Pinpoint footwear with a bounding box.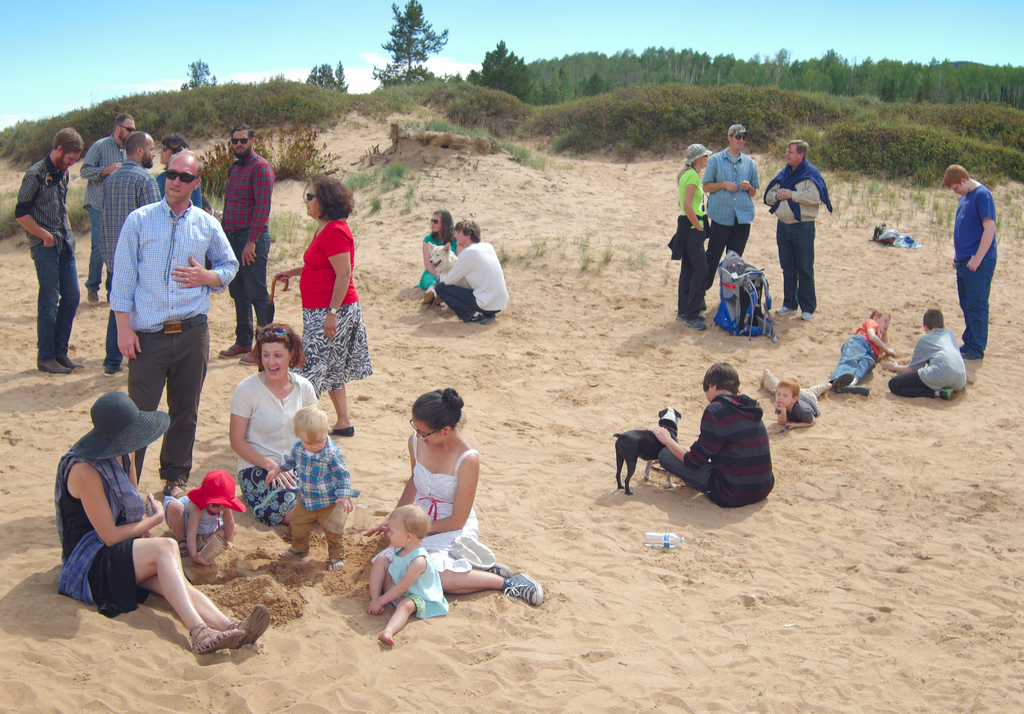
[61, 349, 87, 373].
